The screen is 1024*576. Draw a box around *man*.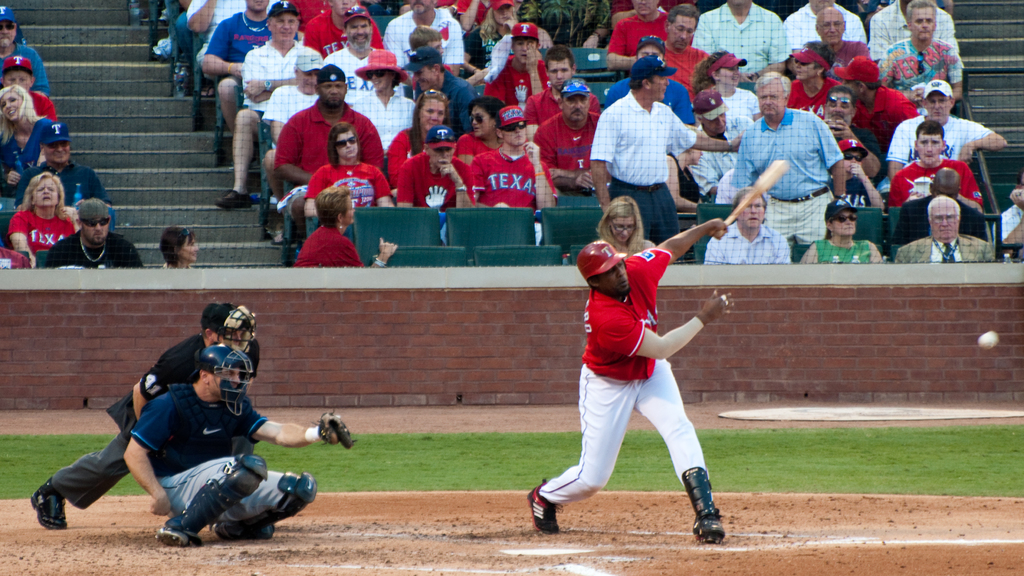
left=396, top=126, right=478, bottom=206.
